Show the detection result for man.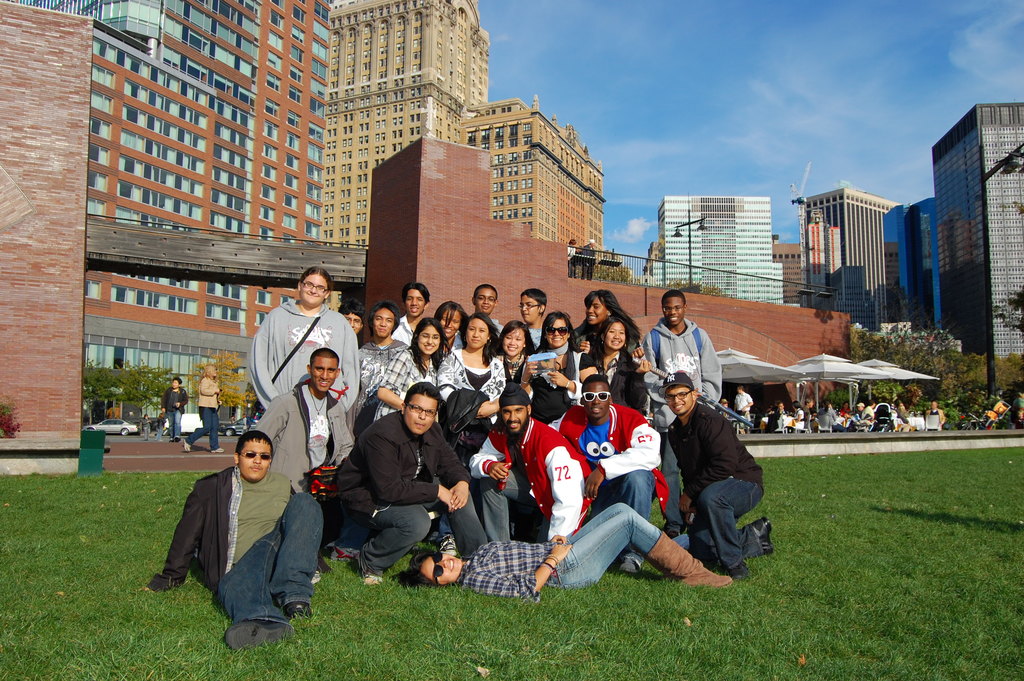
x1=249 y1=349 x2=360 y2=582.
